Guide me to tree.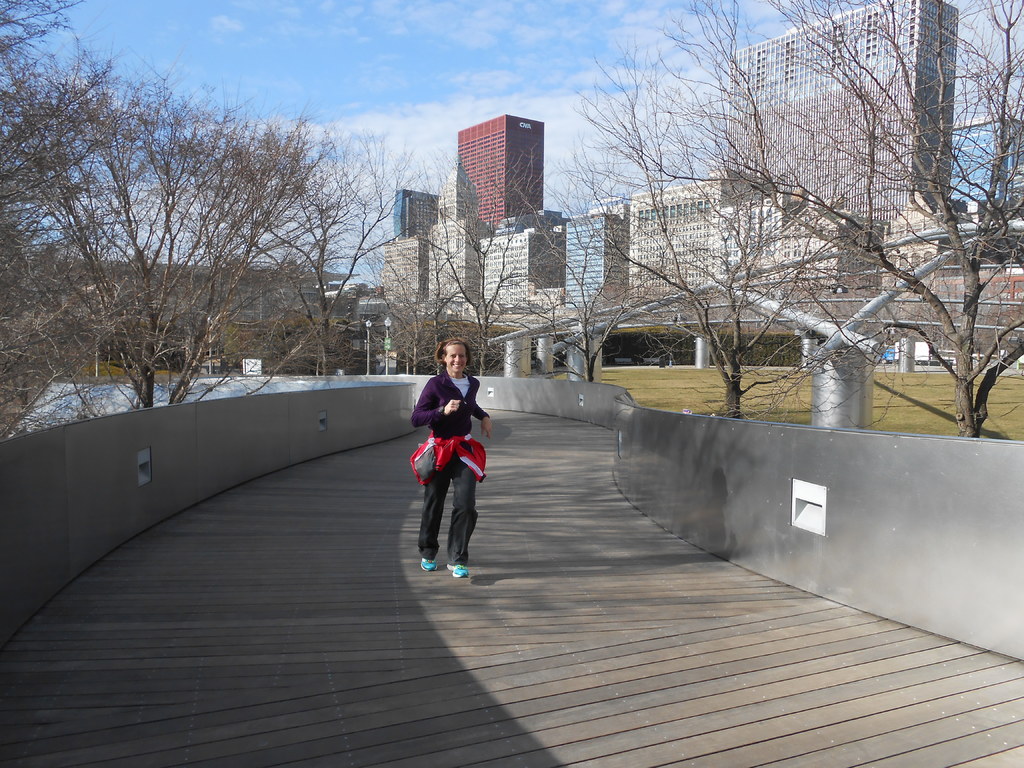
Guidance: (x1=366, y1=227, x2=449, y2=372).
